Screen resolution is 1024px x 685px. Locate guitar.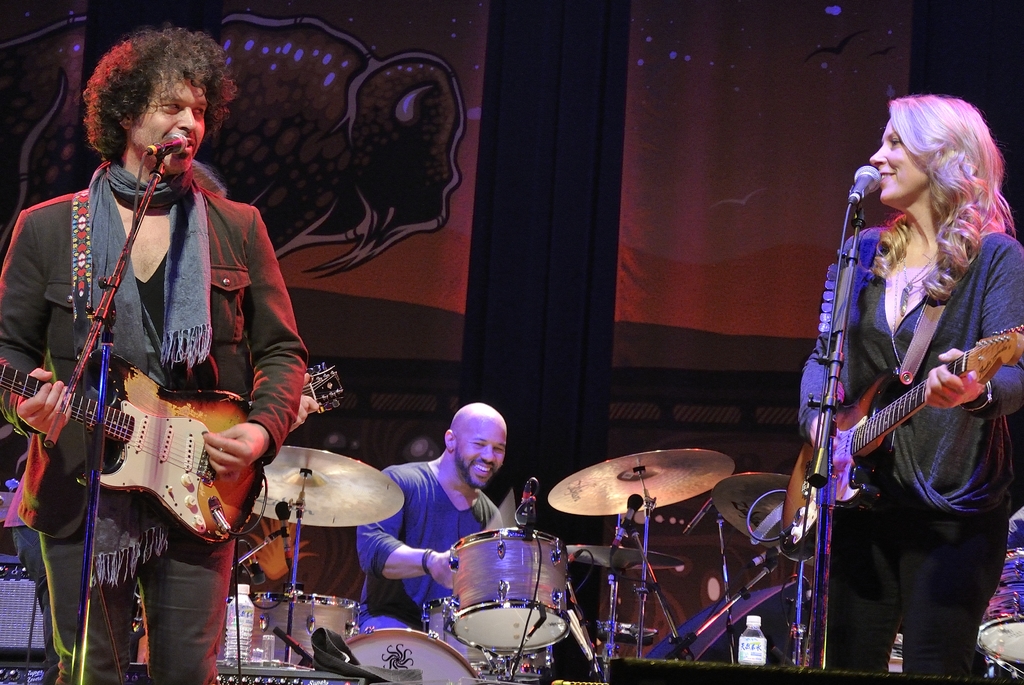
x1=780 y1=322 x2=1023 y2=560.
